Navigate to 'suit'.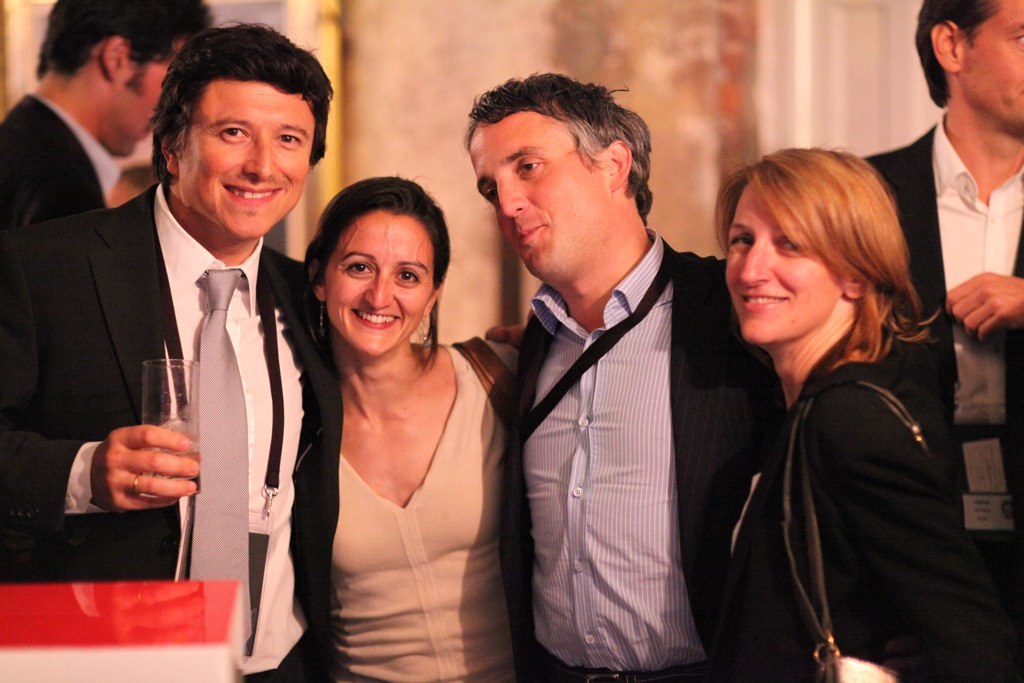
Navigation target: 481,148,749,682.
